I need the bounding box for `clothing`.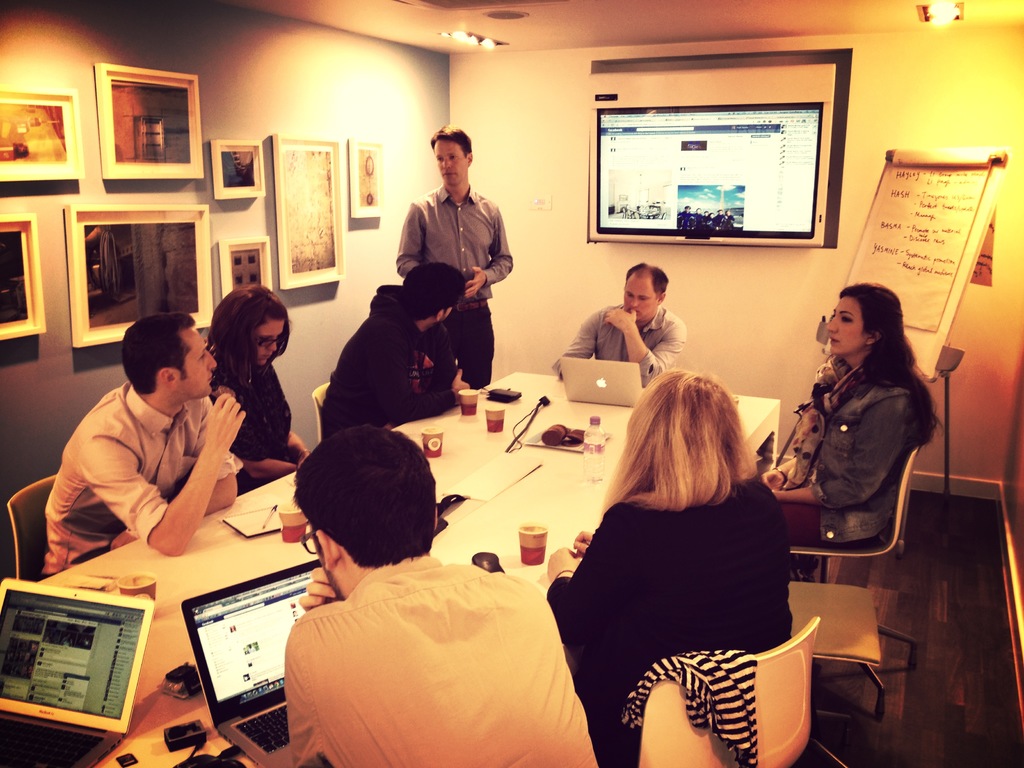
Here it is: locate(620, 636, 774, 767).
